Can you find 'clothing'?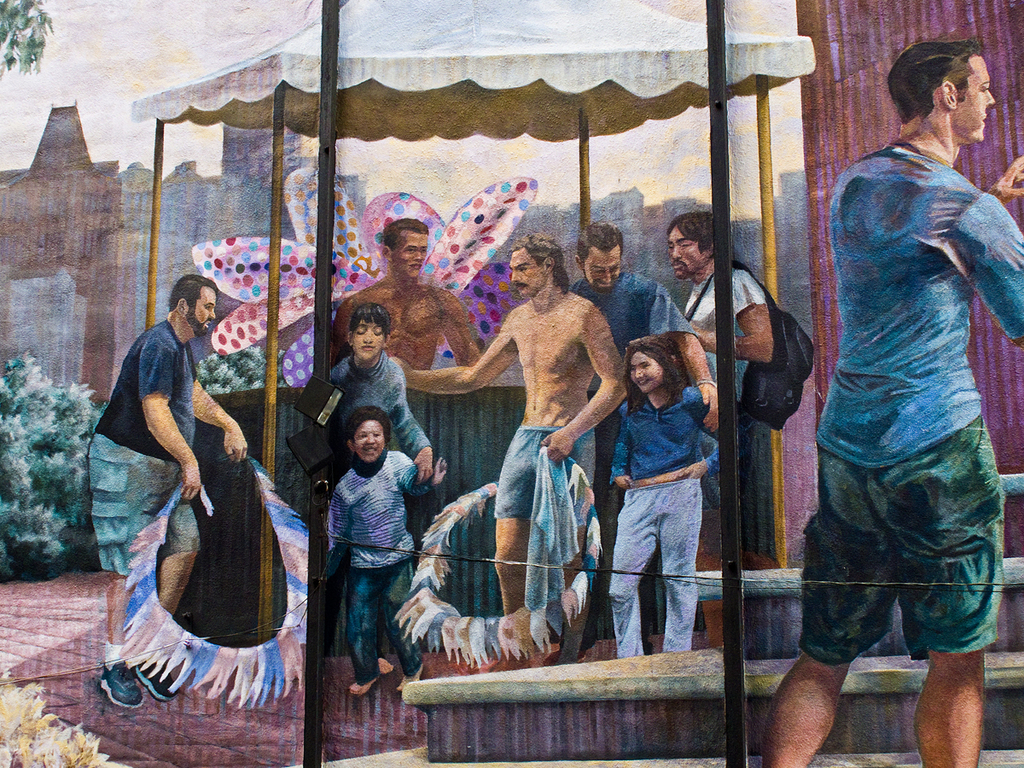
Yes, bounding box: bbox=[327, 343, 431, 453].
